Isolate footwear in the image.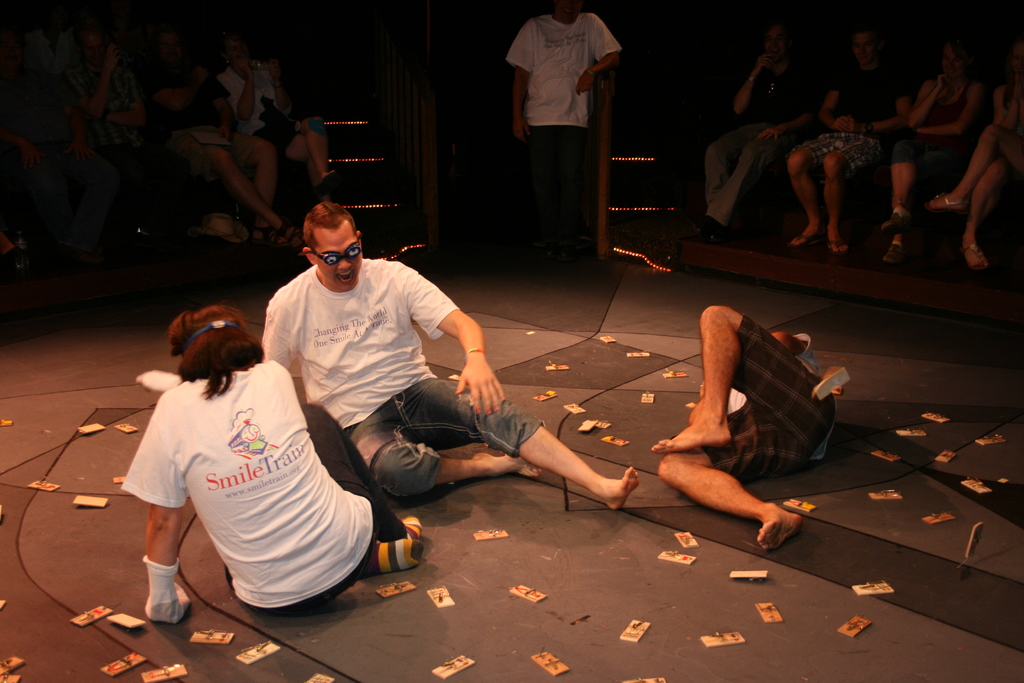
Isolated region: <box>883,241,902,266</box>.
